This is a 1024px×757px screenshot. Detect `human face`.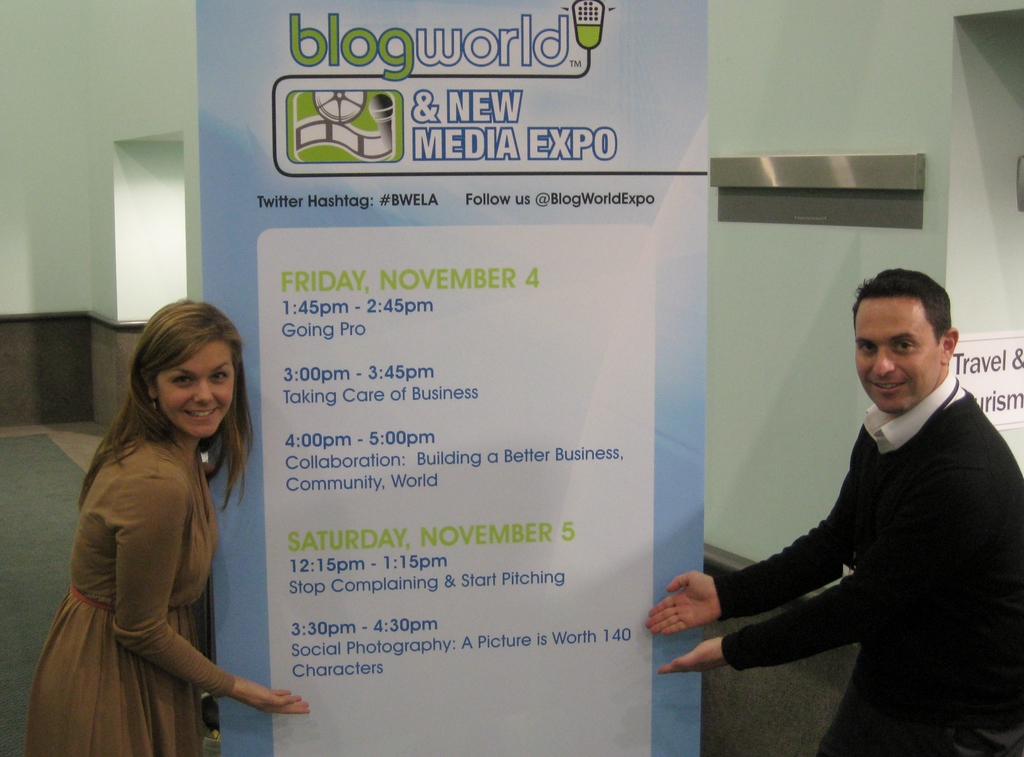
crop(155, 345, 236, 448).
